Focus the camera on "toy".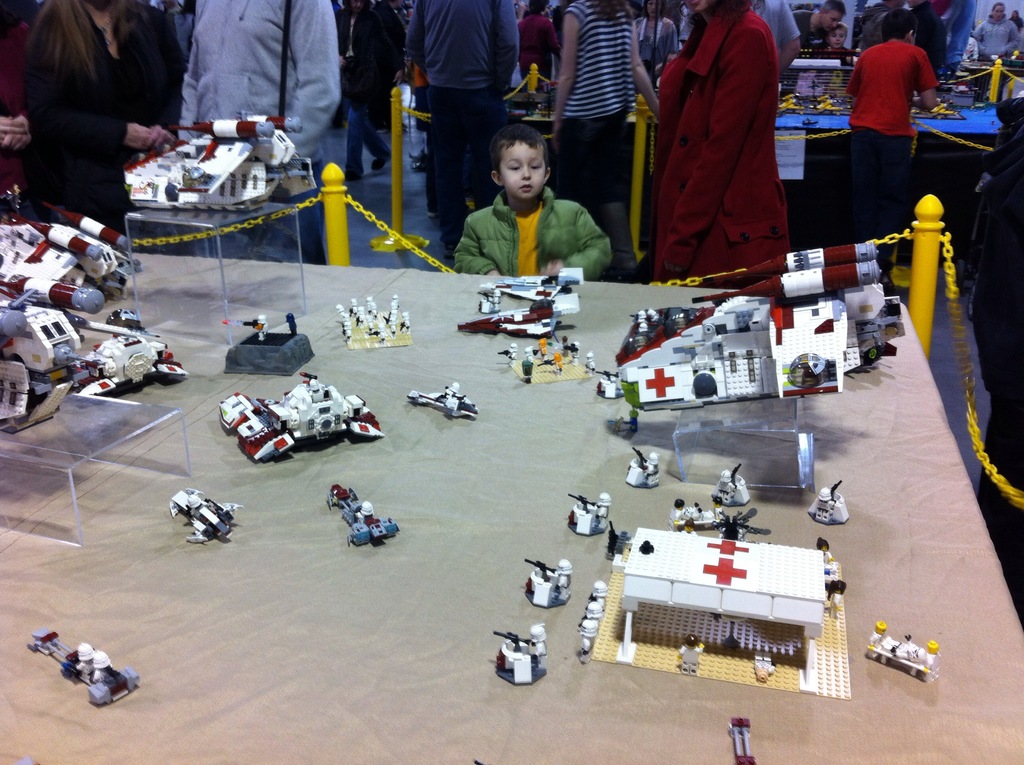
Focus region: 728, 718, 752, 764.
